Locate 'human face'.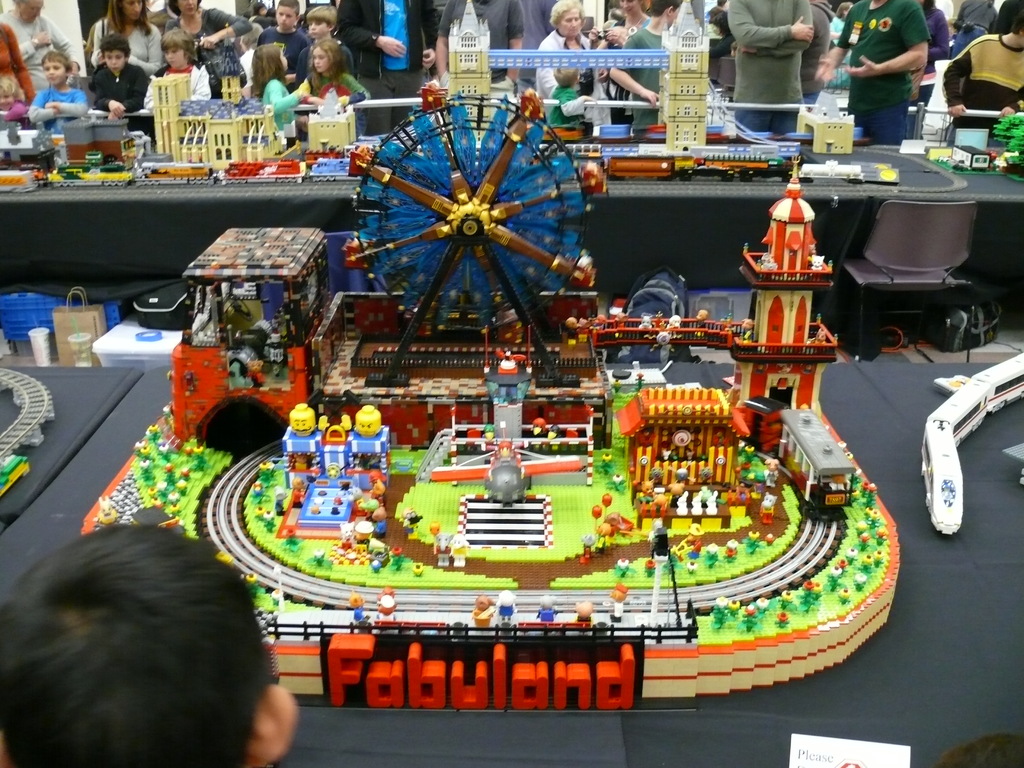
Bounding box: x1=668 y1=7 x2=684 y2=27.
